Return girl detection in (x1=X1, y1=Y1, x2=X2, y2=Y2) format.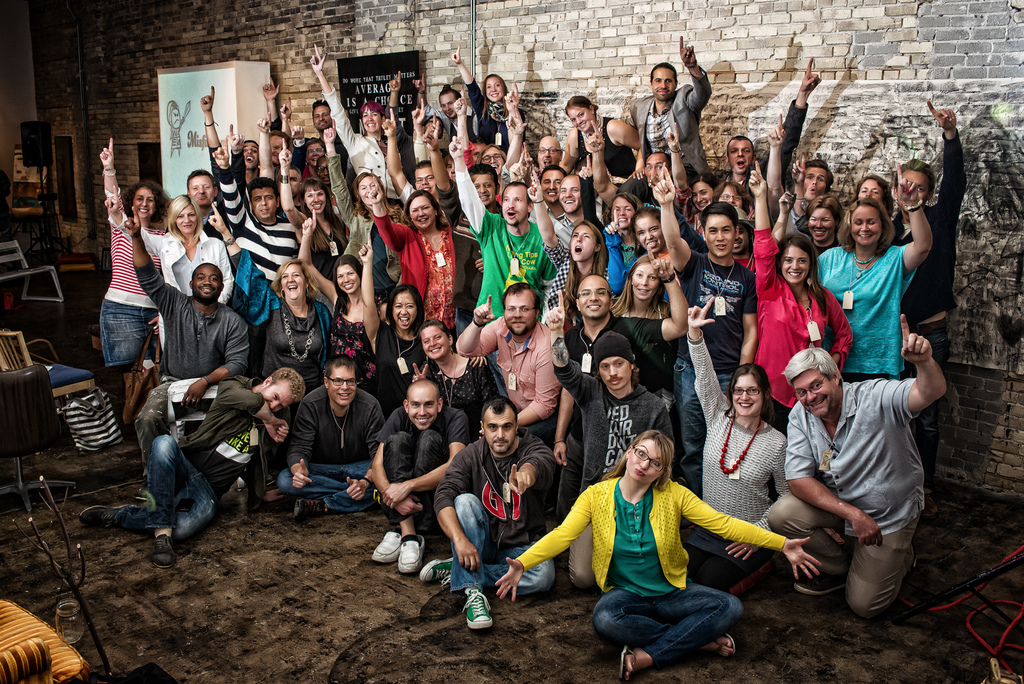
(x1=550, y1=94, x2=641, y2=208).
